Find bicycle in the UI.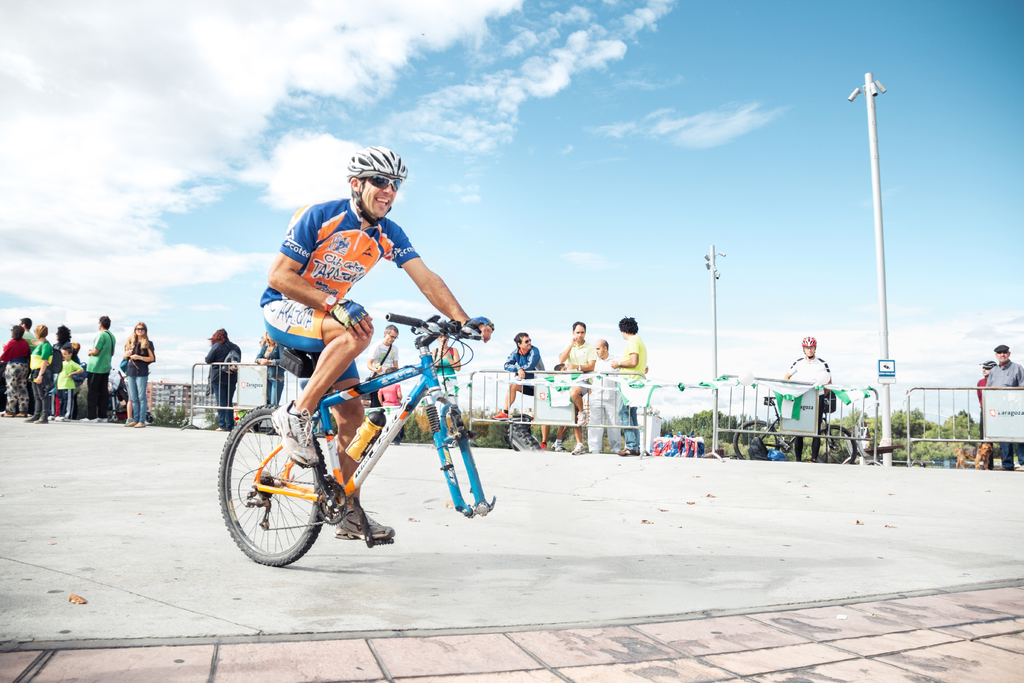
UI element at {"x1": 729, "y1": 393, "x2": 856, "y2": 462}.
